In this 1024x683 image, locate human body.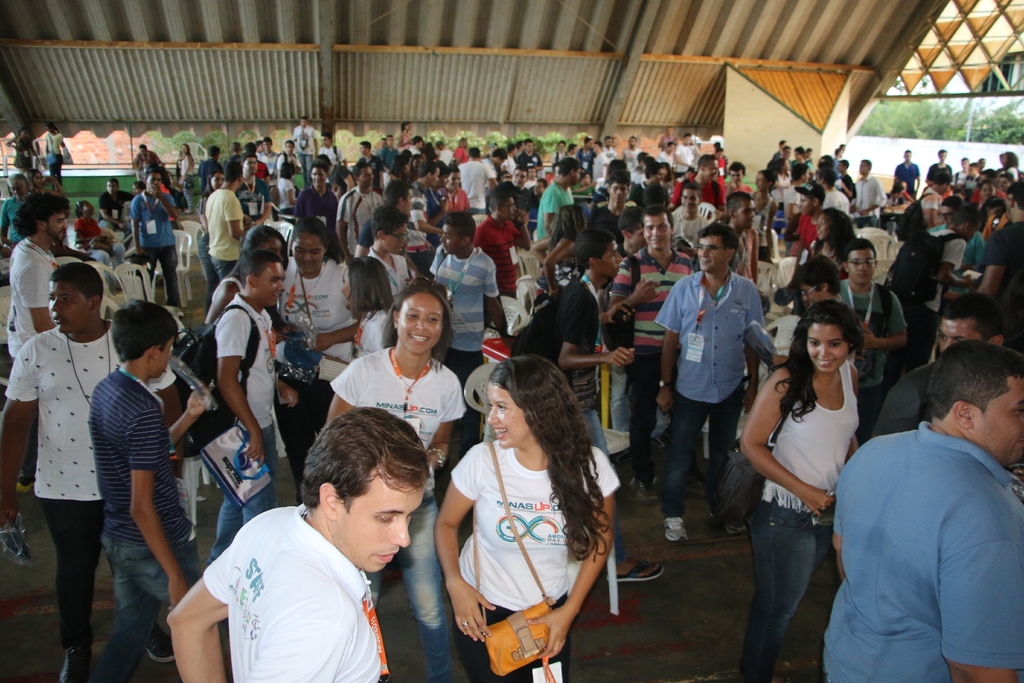
Bounding box: detection(426, 358, 630, 670).
